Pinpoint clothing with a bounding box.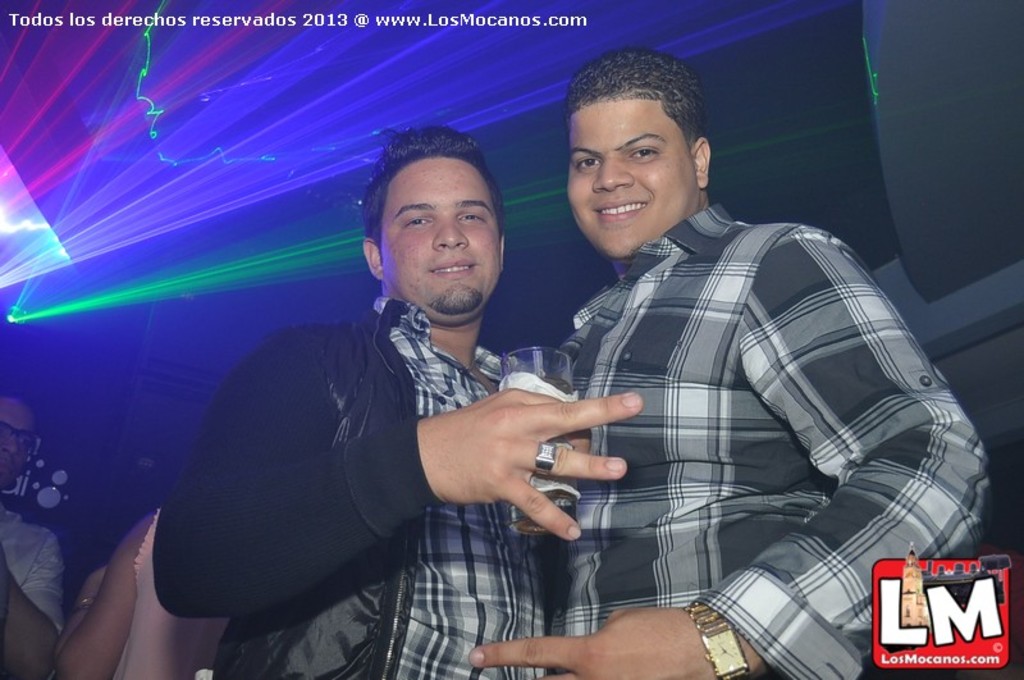
bbox(549, 224, 987, 679).
